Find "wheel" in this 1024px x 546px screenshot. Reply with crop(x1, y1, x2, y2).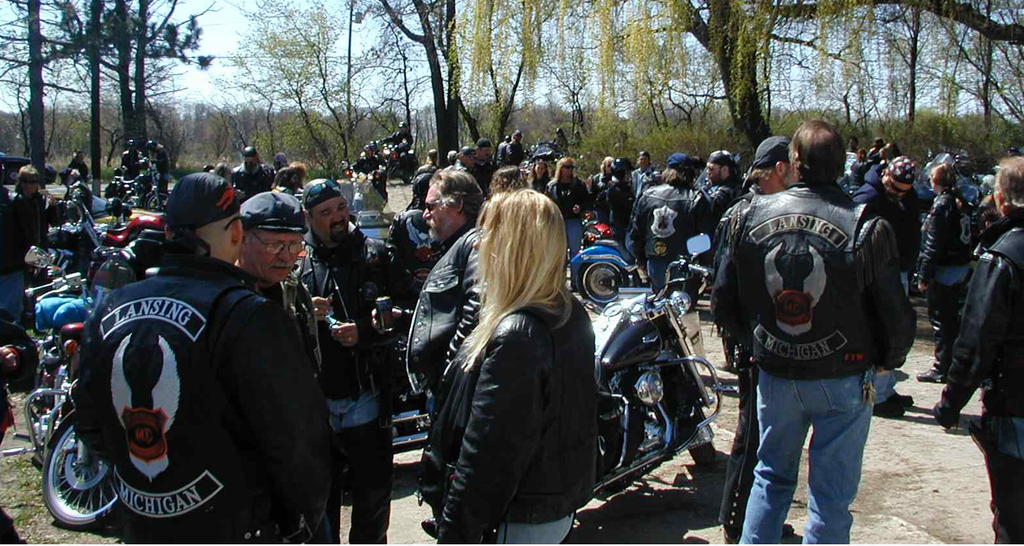
crop(30, 419, 107, 523).
